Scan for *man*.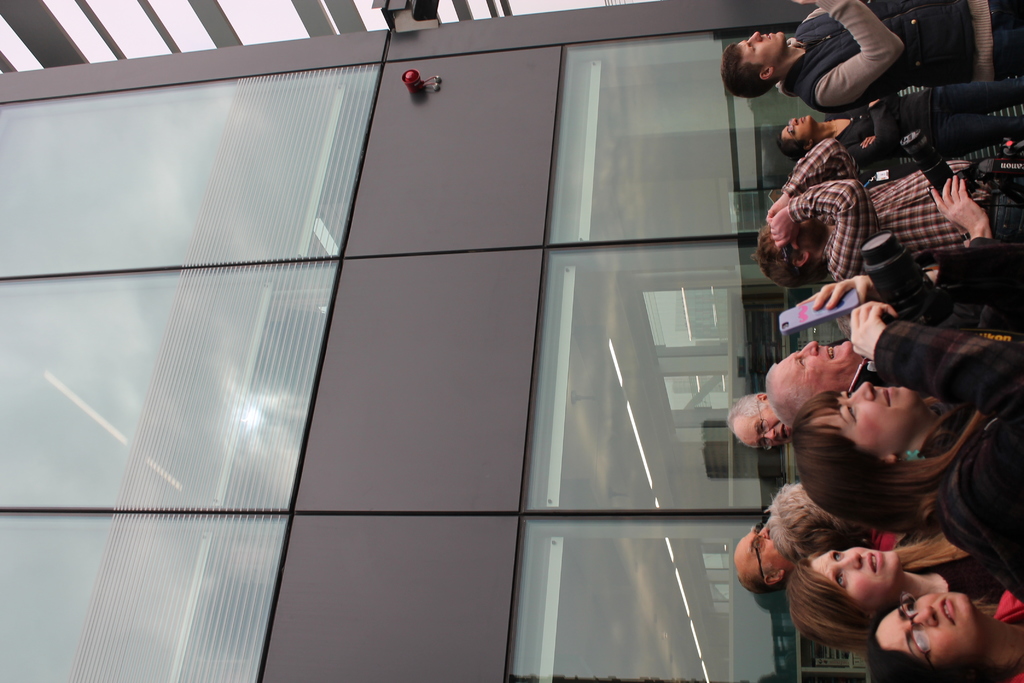
Scan result: bbox(717, 0, 1023, 117).
